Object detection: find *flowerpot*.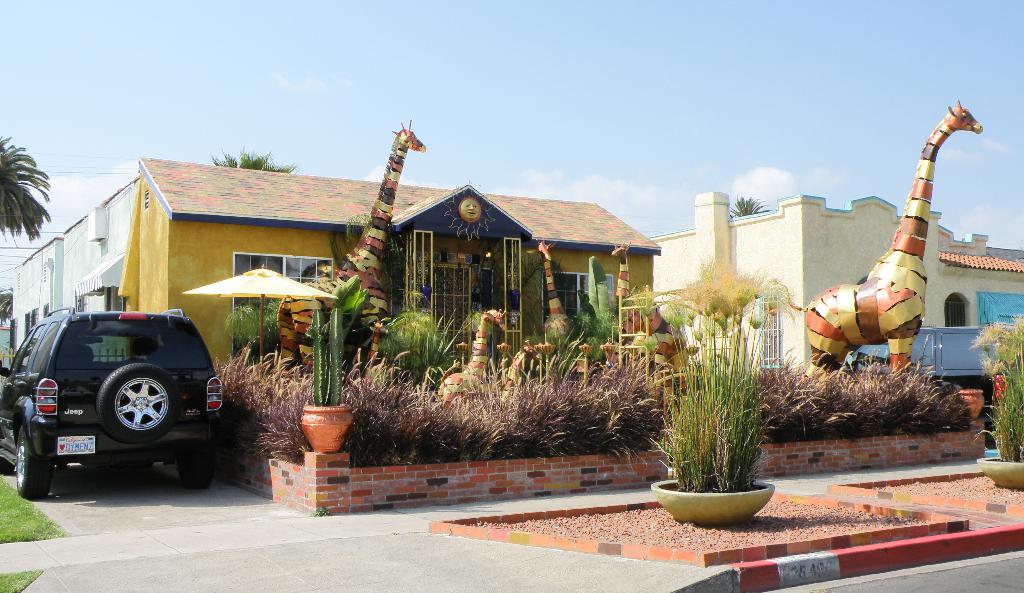
left=671, top=474, right=777, bottom=520.
